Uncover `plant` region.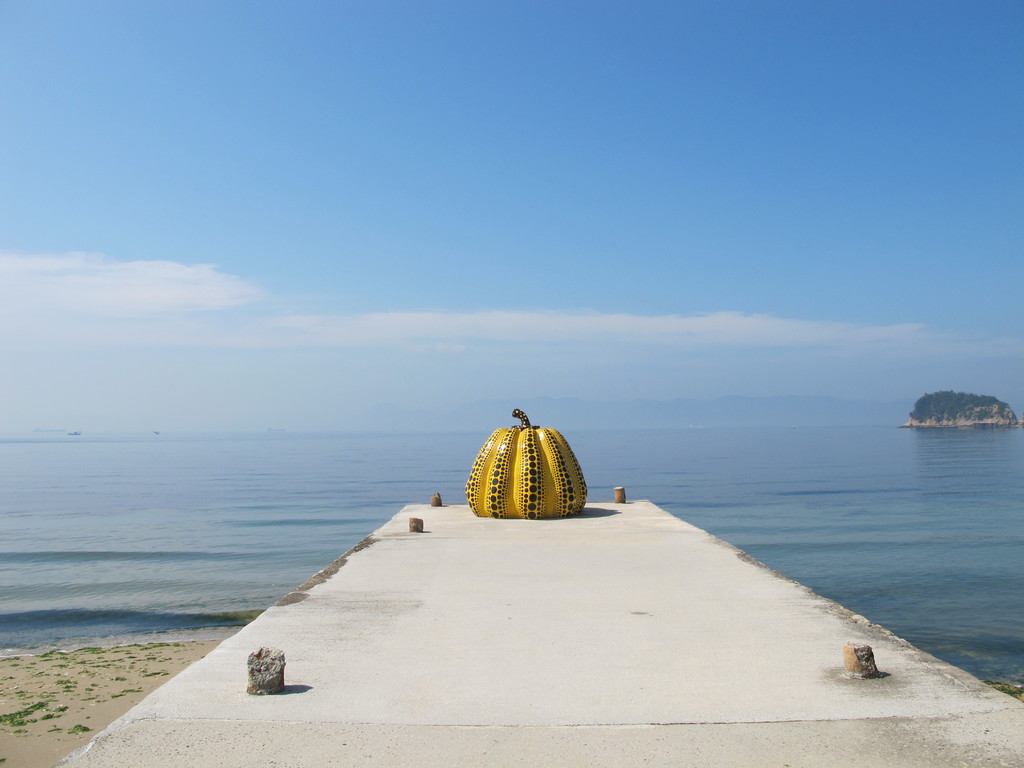
Uncovered: bbox=(58, 675, 72, 689).
